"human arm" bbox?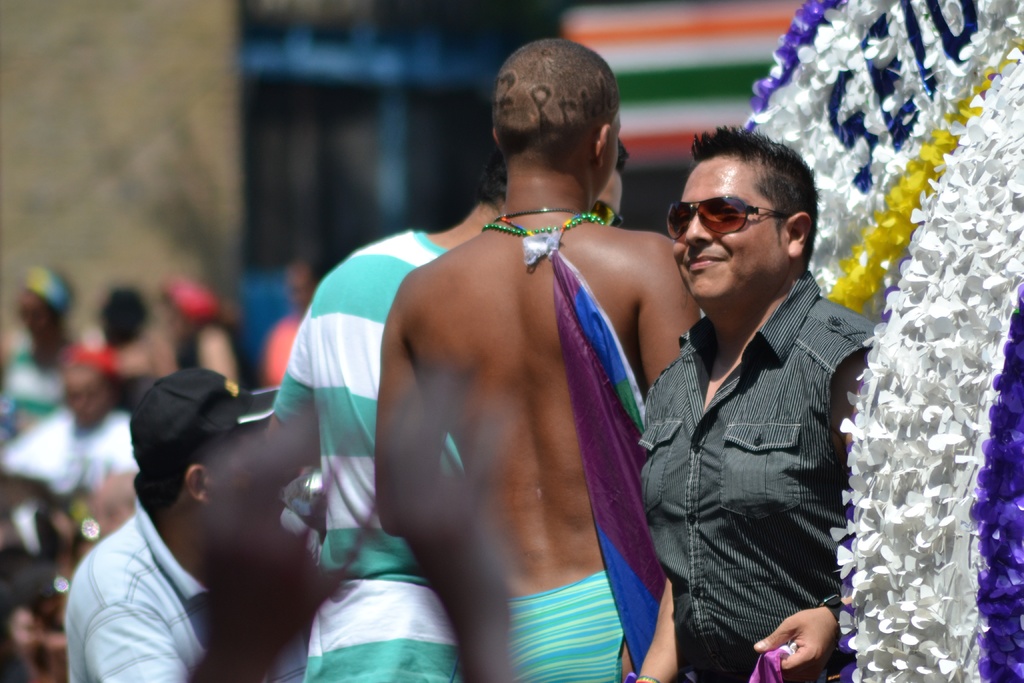
(left=374, top=279, right=470, bottom=543)
